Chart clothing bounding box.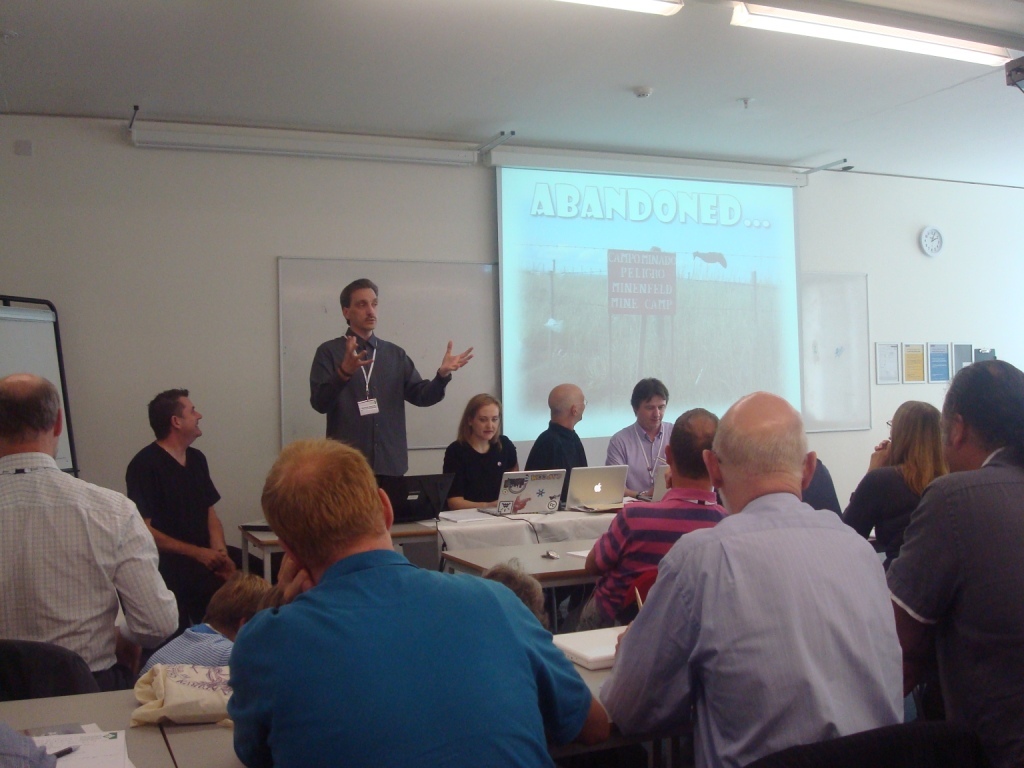
Charted: [x1=126, y1=439, x2=221, y2=625].
